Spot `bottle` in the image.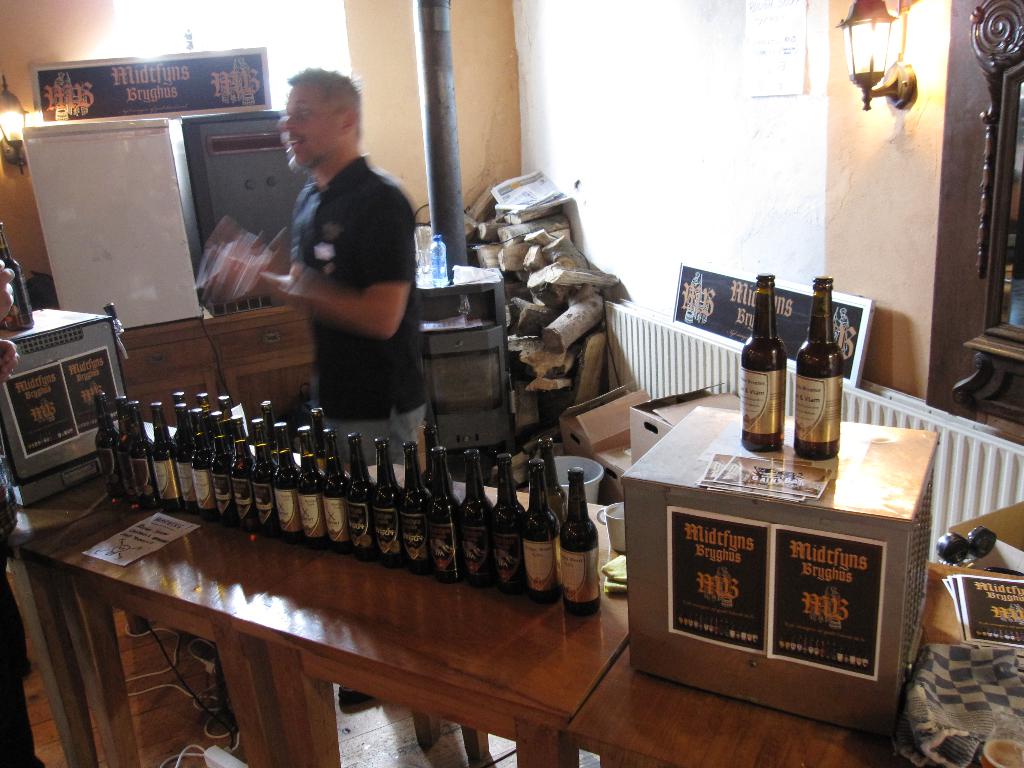
`bottle` found at bbox=(276, 419, 303, 539).
